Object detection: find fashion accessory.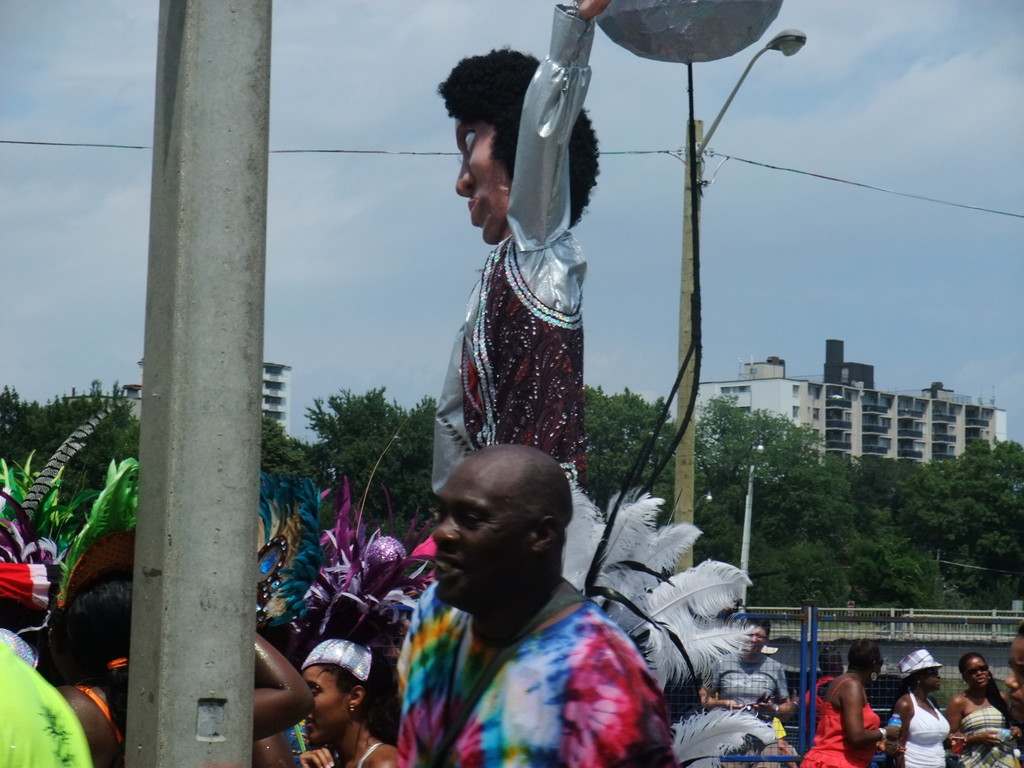
<region>28, 461, 140, 642</region>.
